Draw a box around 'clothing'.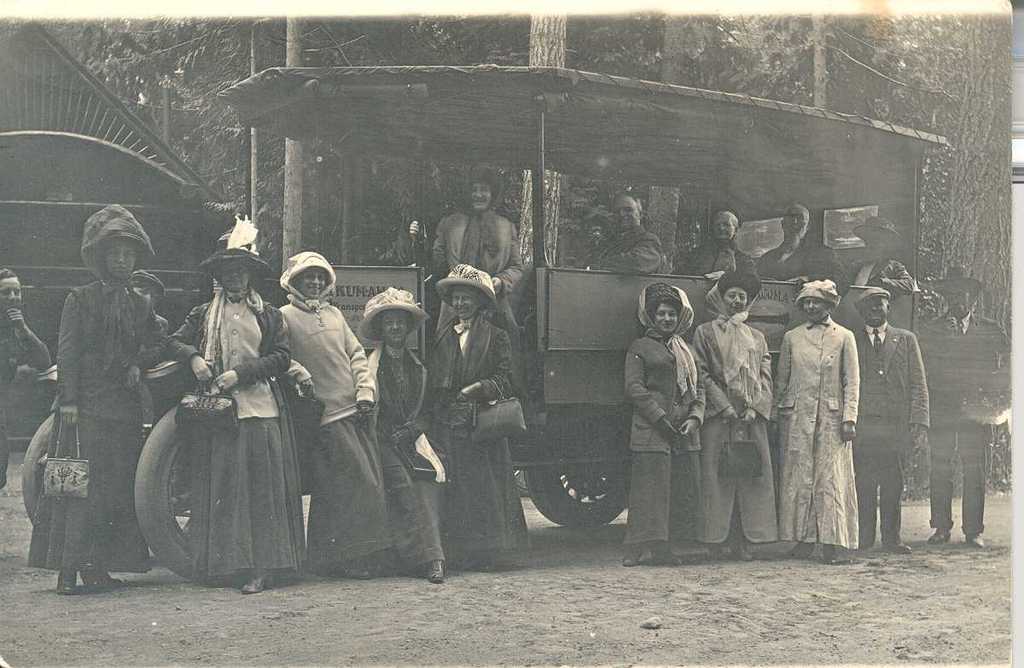
bbox=(177, 234, 294, 573).
